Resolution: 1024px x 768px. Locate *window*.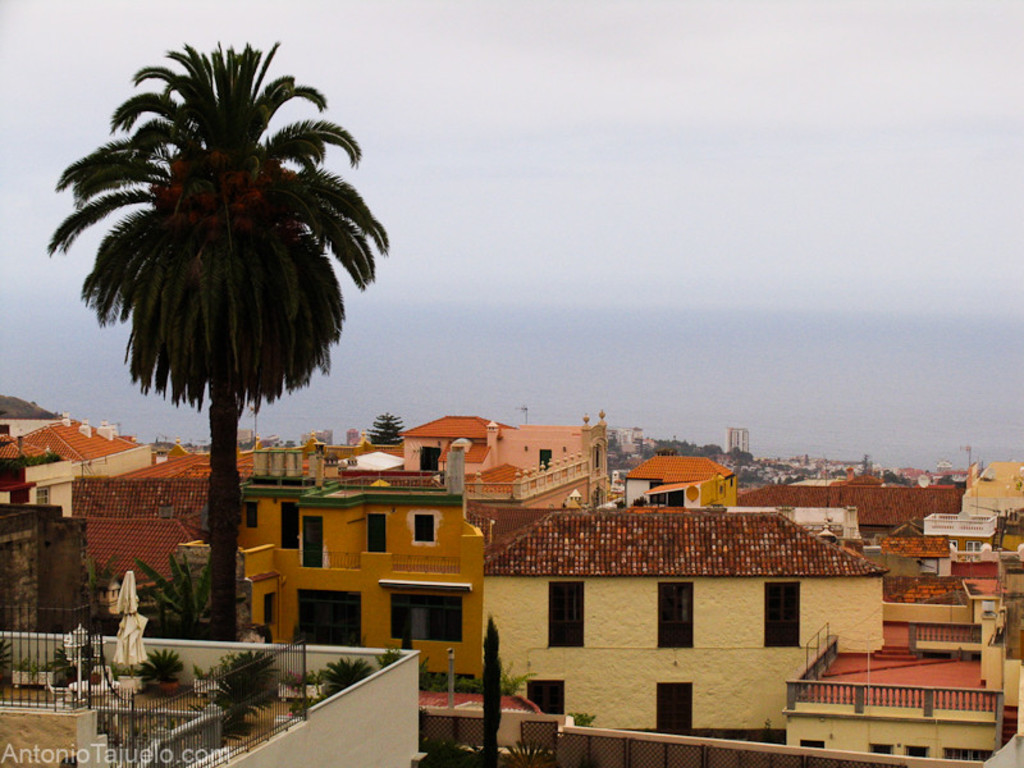
box=[361, 512, 396, 558].
